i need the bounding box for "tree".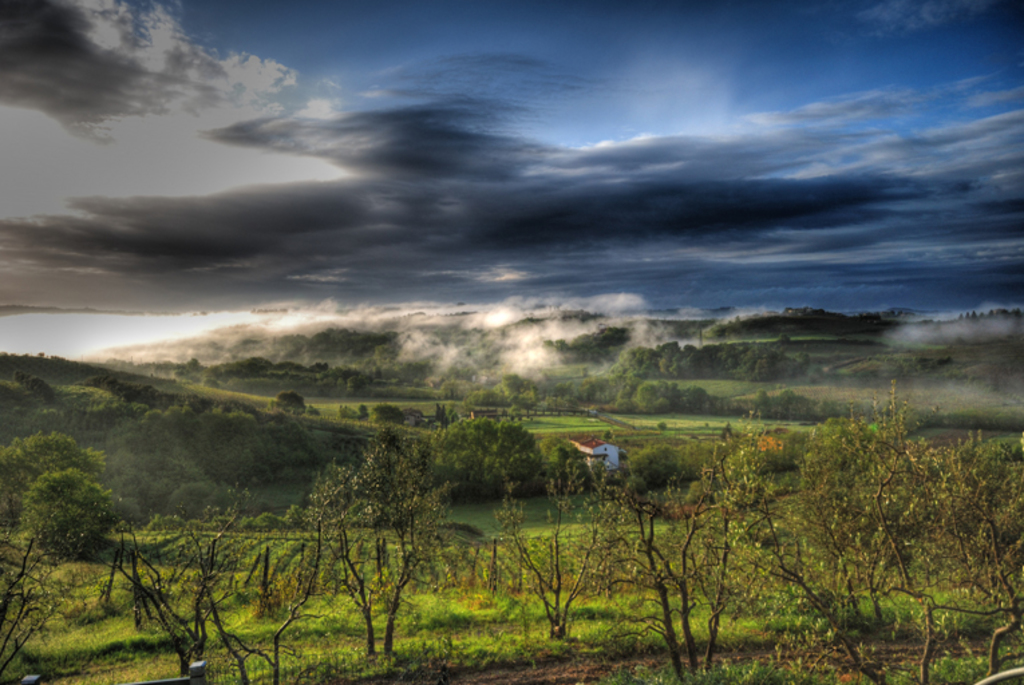
Here it is: select_region(473, 458, 600, 652).
